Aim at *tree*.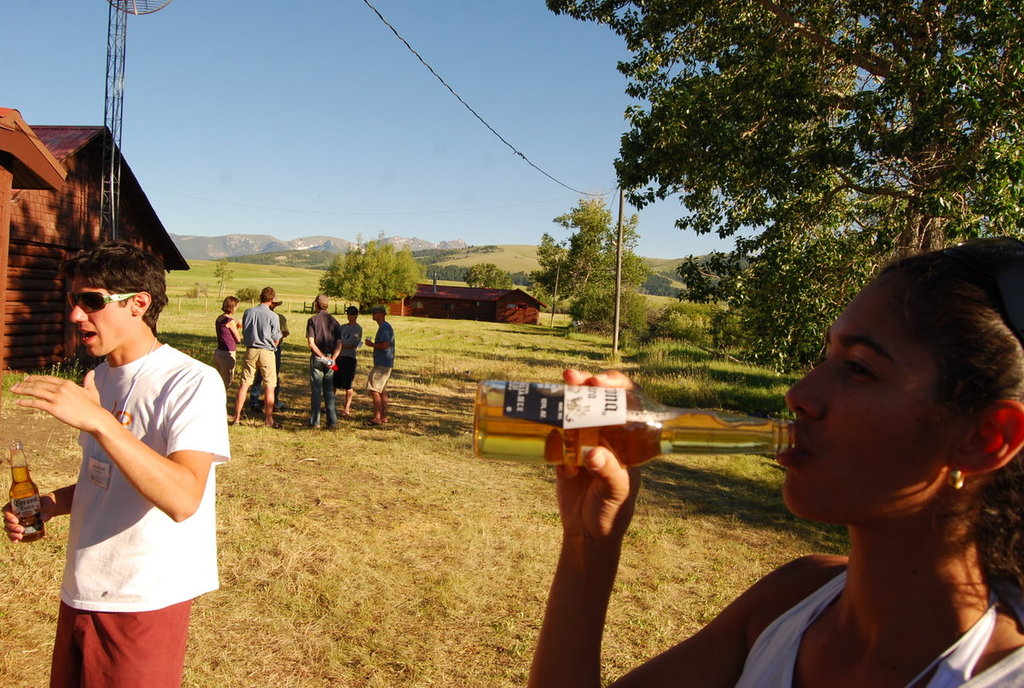
Aimed at 564/217/646/337.
